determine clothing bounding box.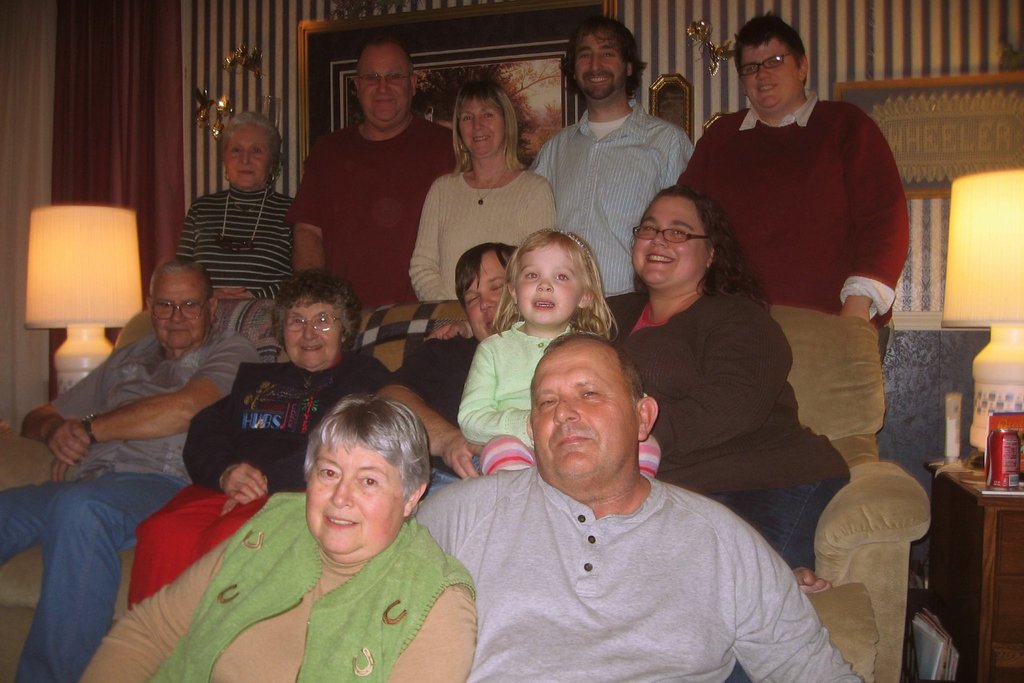
Determined: box=[455, 317, 657, 482].
